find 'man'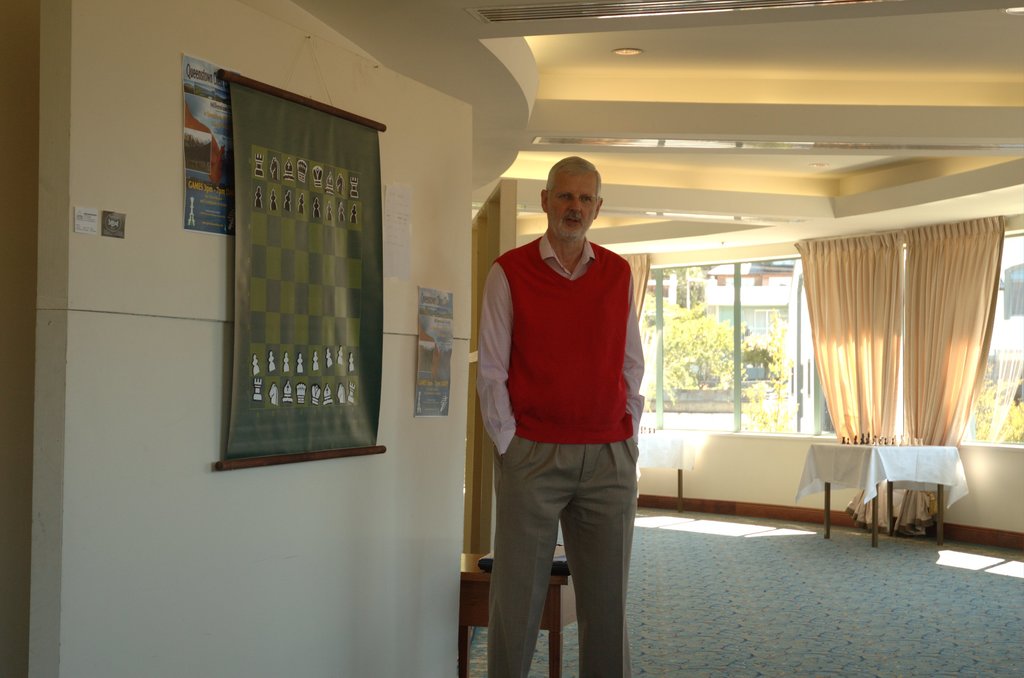
x1=467, y1=147, x2=657, y2=672
